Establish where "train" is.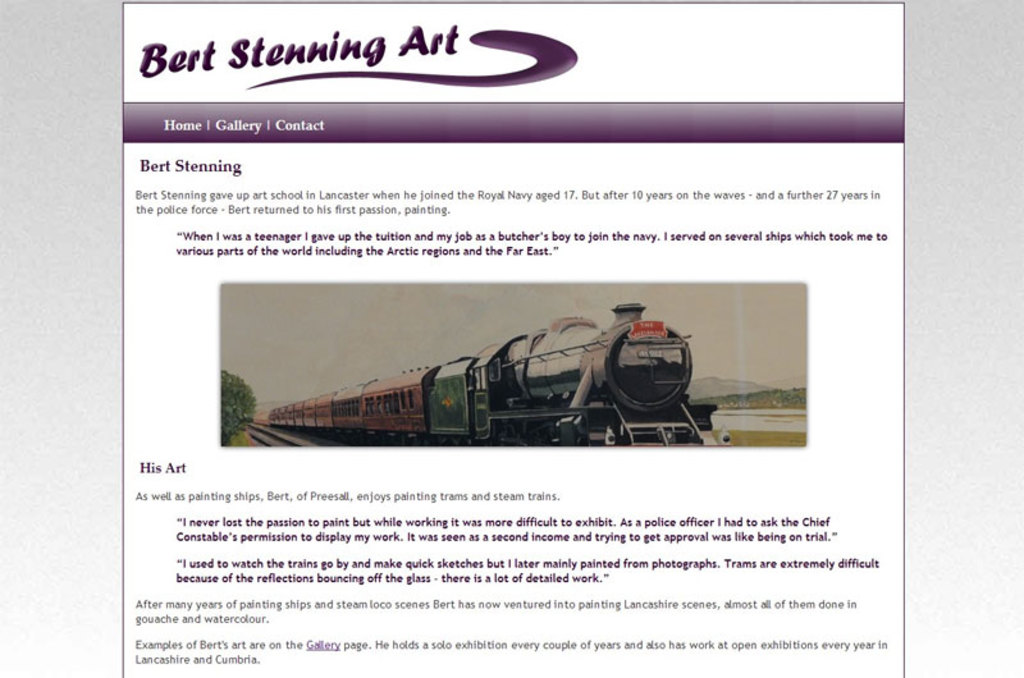
Established at {"left": 246, "top": 303, "right": 723, "bottom": 439}.
